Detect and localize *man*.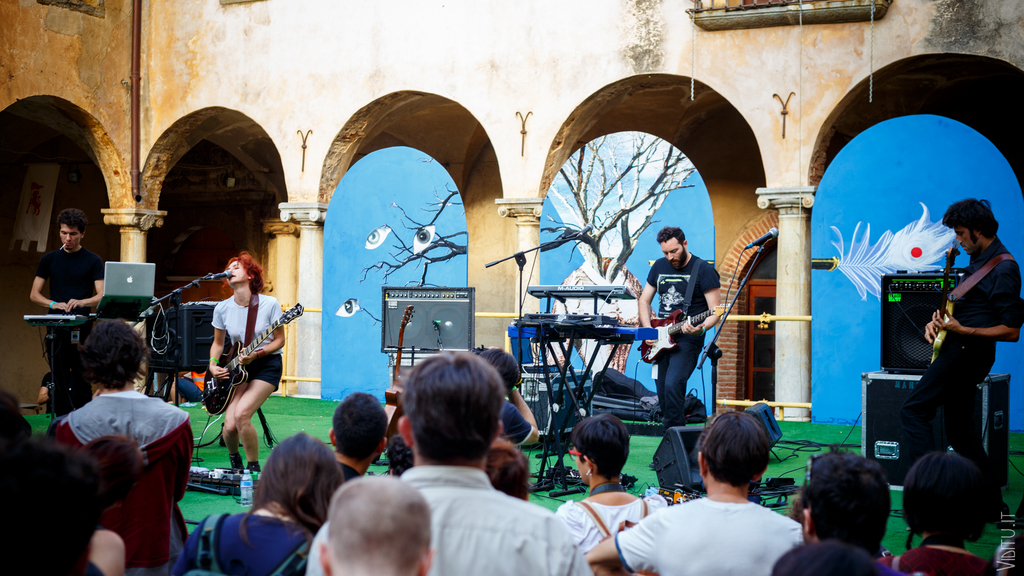
Localized at 51/321/195/574.
